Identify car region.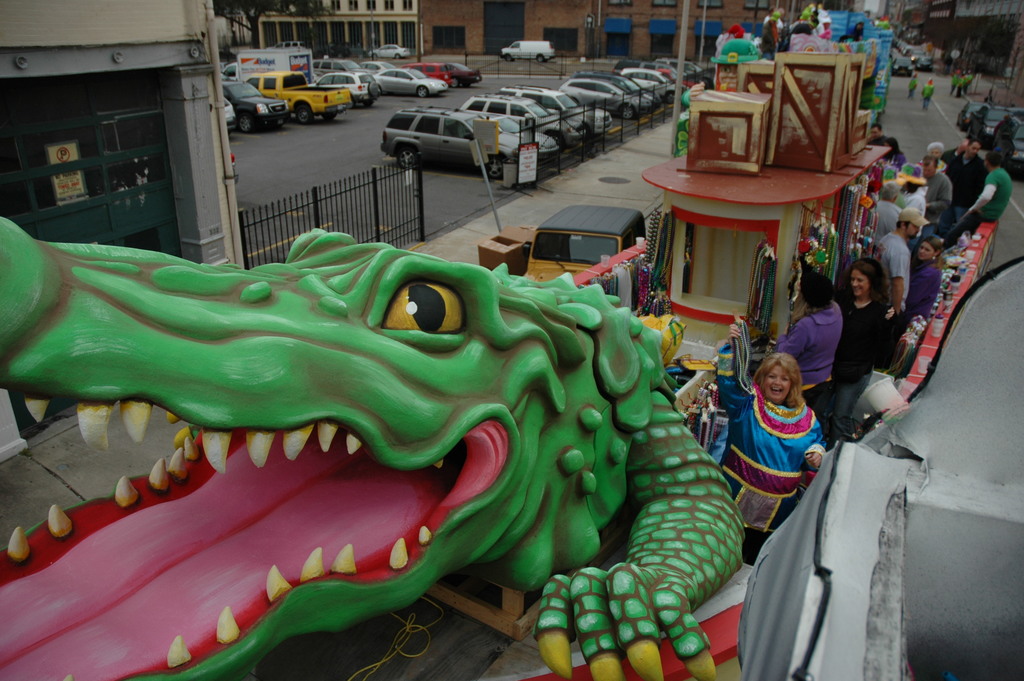
Region: region(432, 62, 488, 85).
